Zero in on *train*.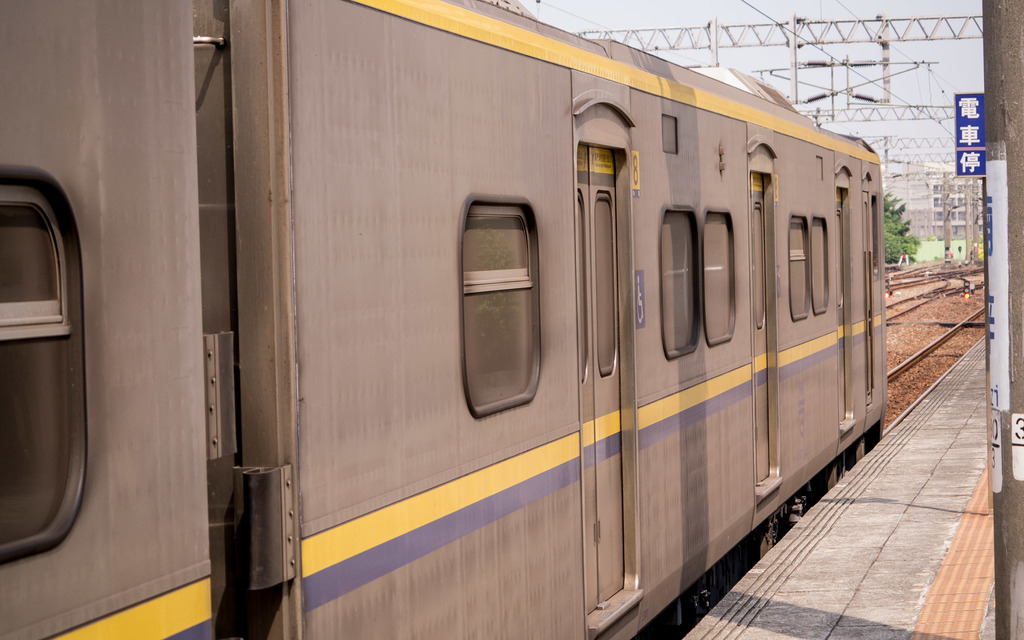
Zeroed in: box(0, 1, 889, 639).
